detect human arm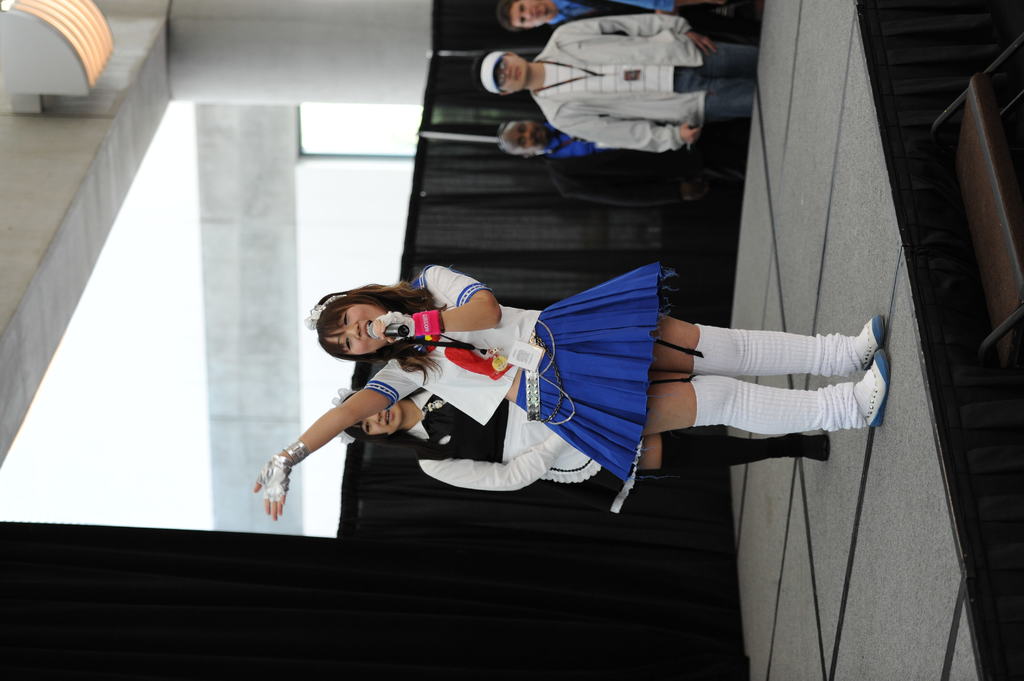
crop(372, 255, 502, 339)
